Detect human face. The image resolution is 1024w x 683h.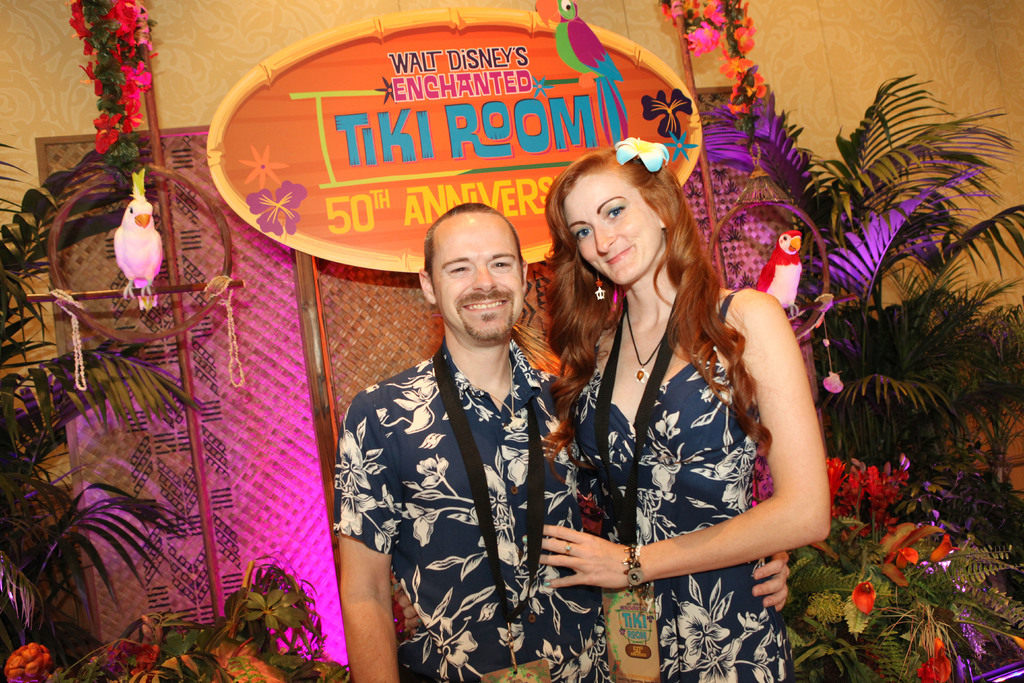
locate(557, 165, 676, 295).
